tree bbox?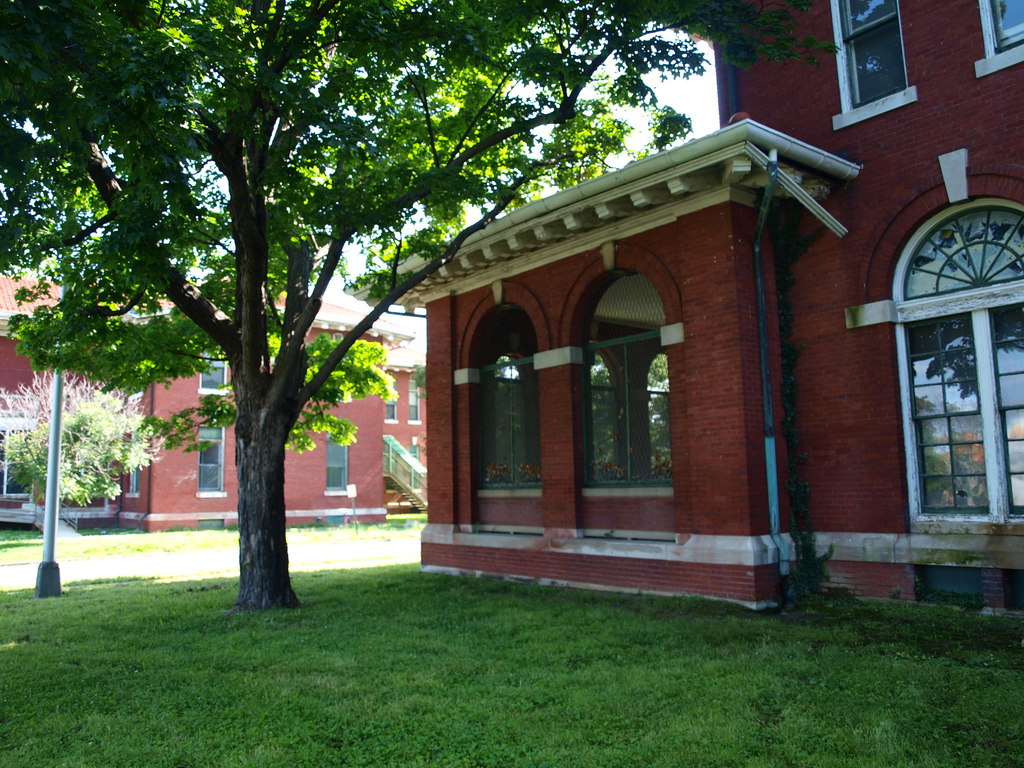
<bbox>0, 362, 159, 538</bbox>
